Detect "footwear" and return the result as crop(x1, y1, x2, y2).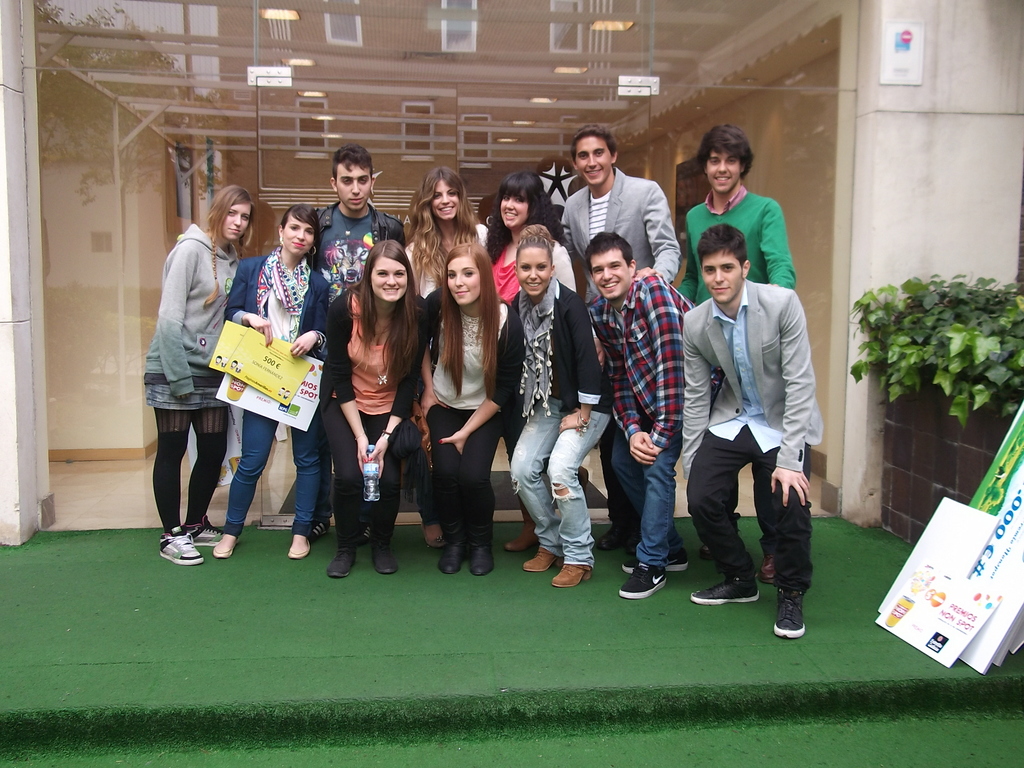
crop(691, 570, 762, 607).
